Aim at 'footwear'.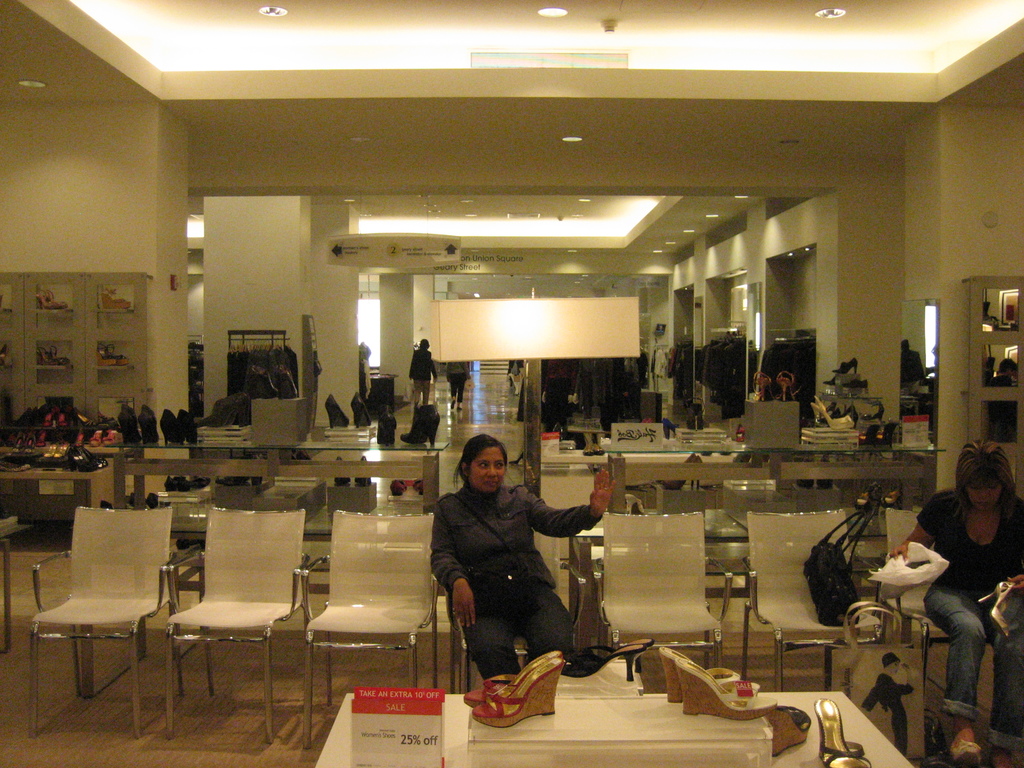
Aimed at l=770, t=706, r=812, b=756.
